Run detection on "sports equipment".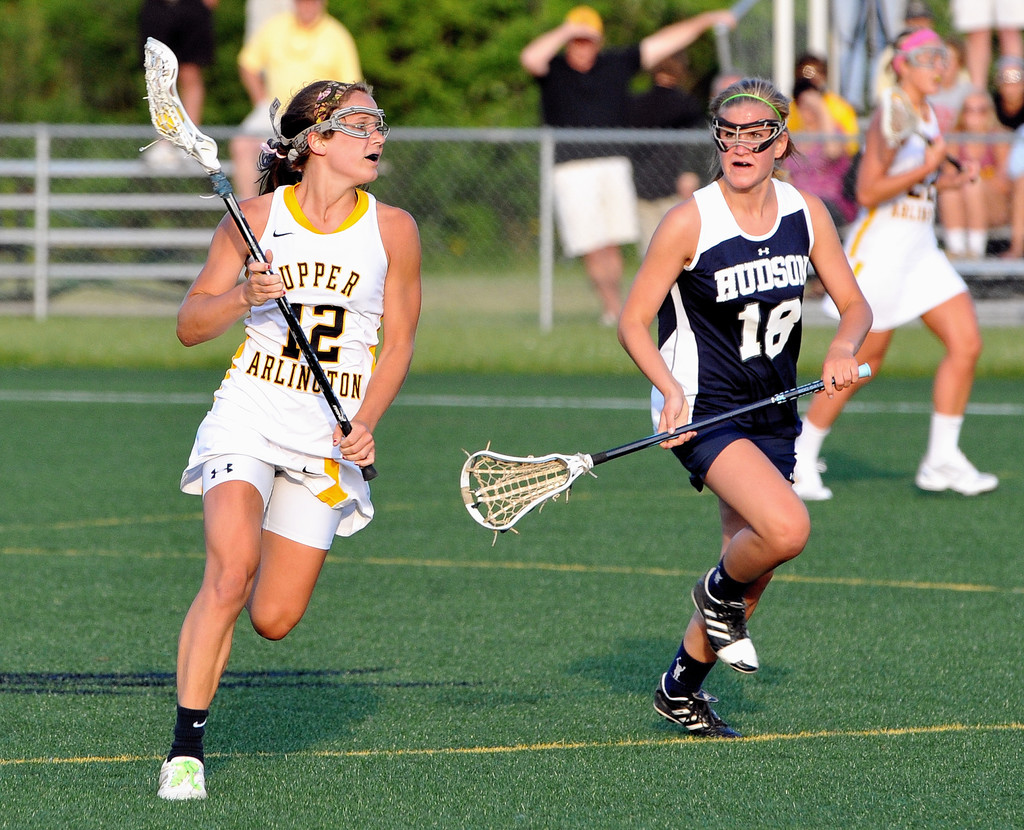
Result: 883, 89, 974, 182.
